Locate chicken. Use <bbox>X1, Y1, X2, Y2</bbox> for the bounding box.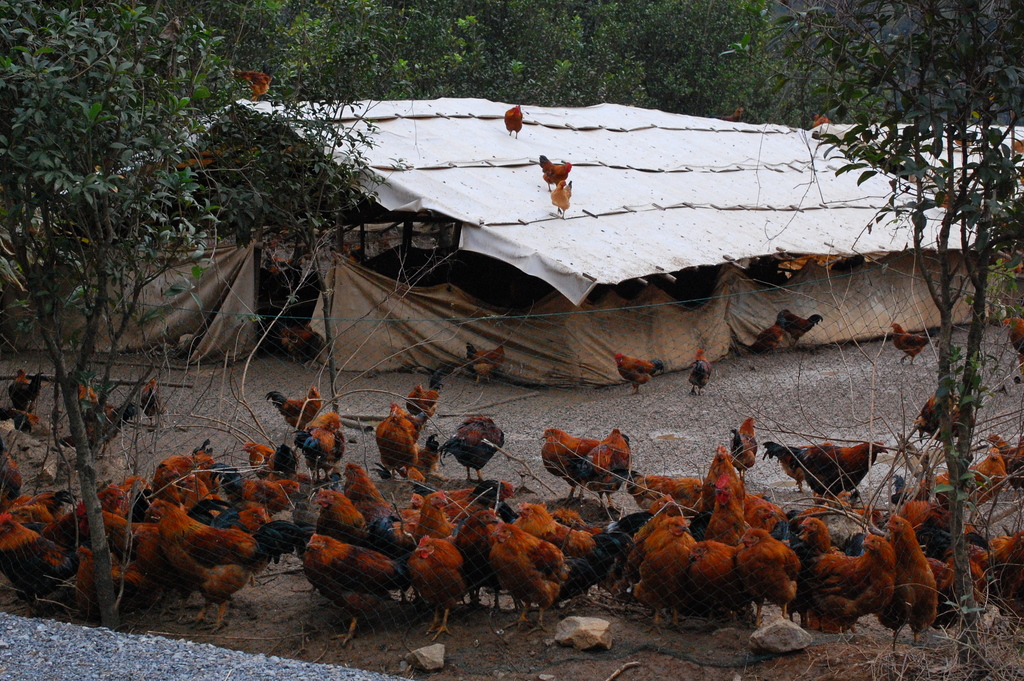
<bbox>465, 342, 503, 388</bbox>.
